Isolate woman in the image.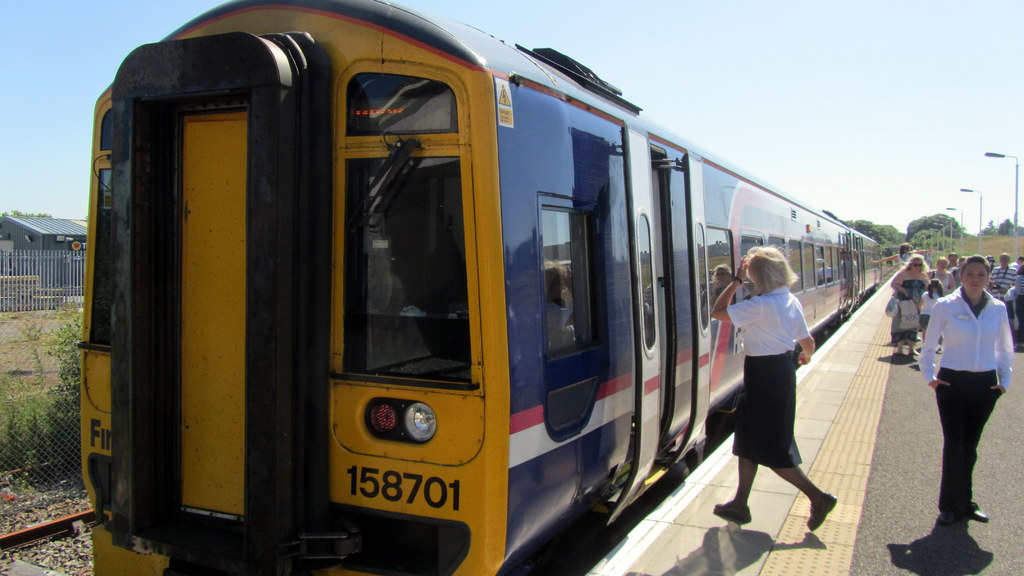
Isolated region: {"x1": 726, "y1": 225, "x2": 830, "y2": 535}.
